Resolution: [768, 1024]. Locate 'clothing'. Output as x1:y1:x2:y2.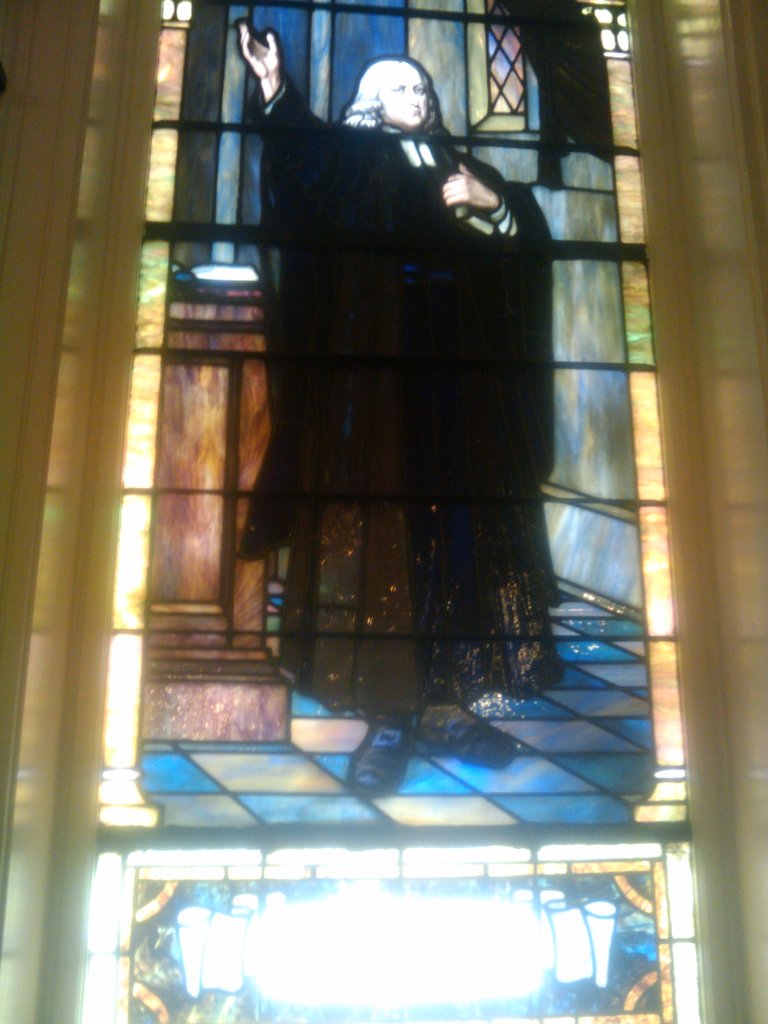
212:72:602:727.
